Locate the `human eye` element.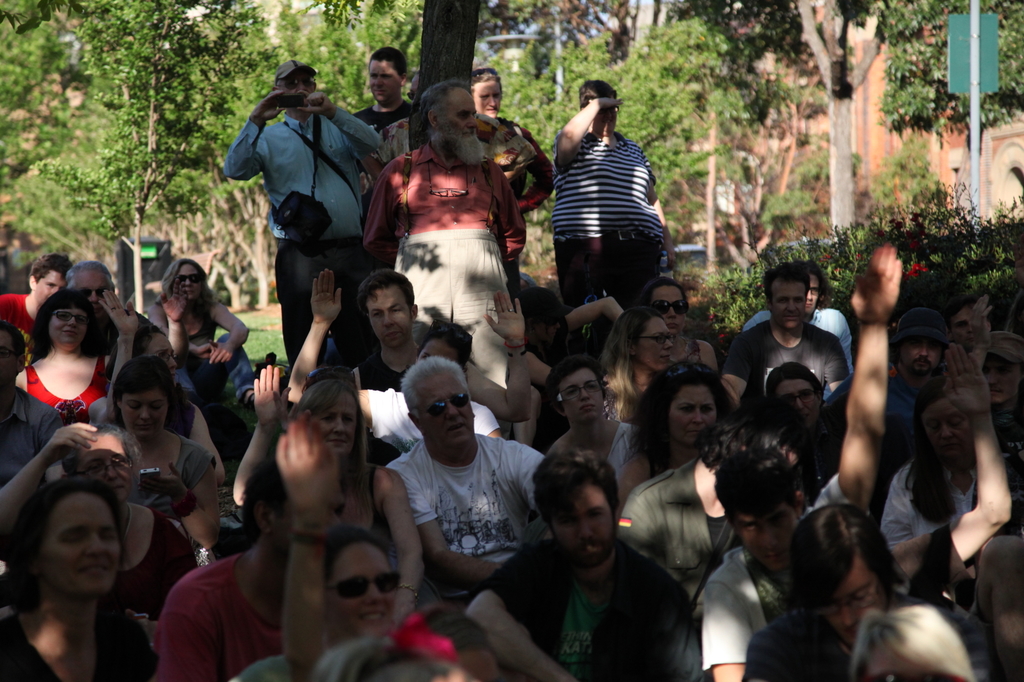
Element bbox: region(62, 527, 88, 548).
